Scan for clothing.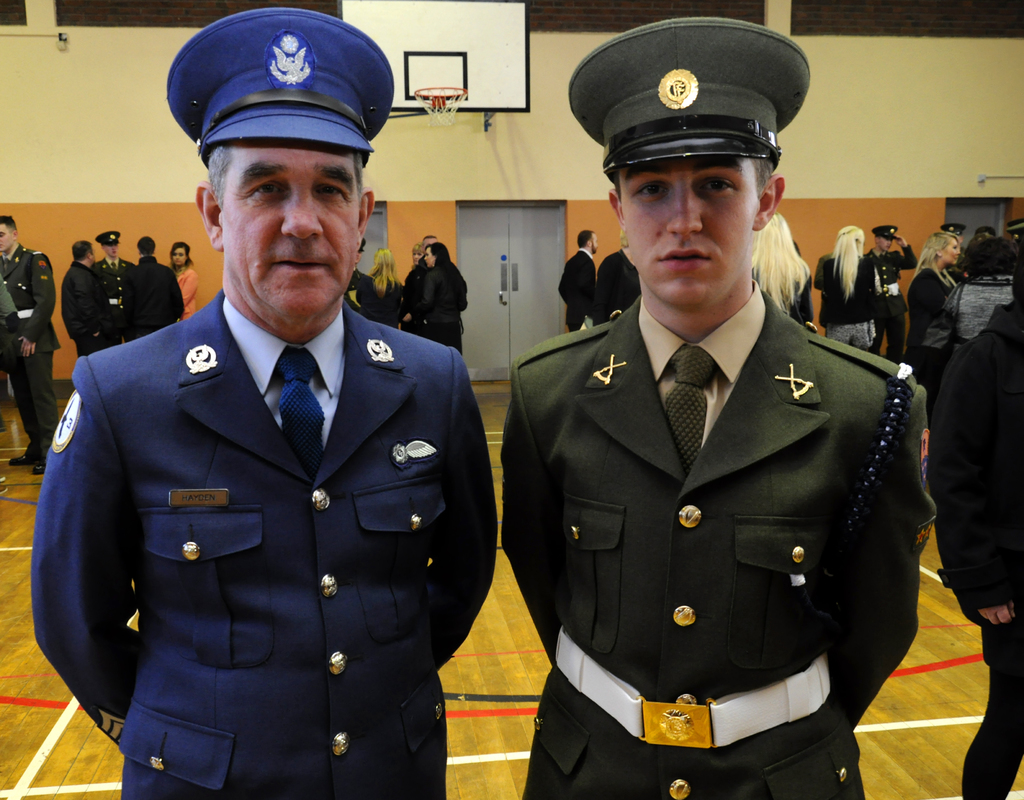
Scan result: (26, 284, 499, 799).
